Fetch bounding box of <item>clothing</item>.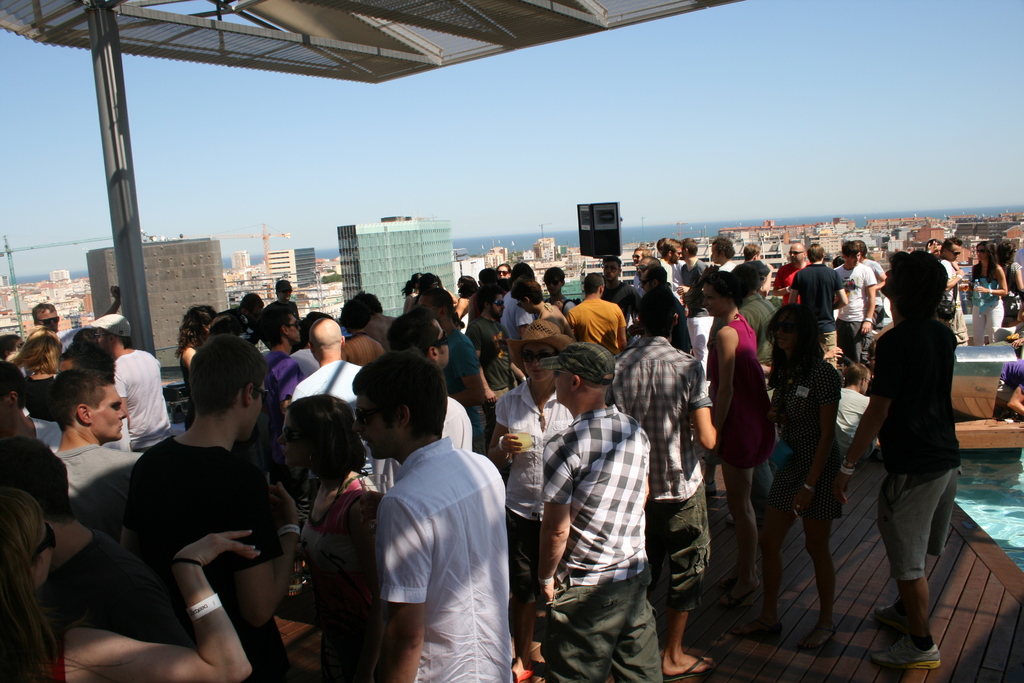
Bbox: (left=347, top=404, right=516, bottom=675).
